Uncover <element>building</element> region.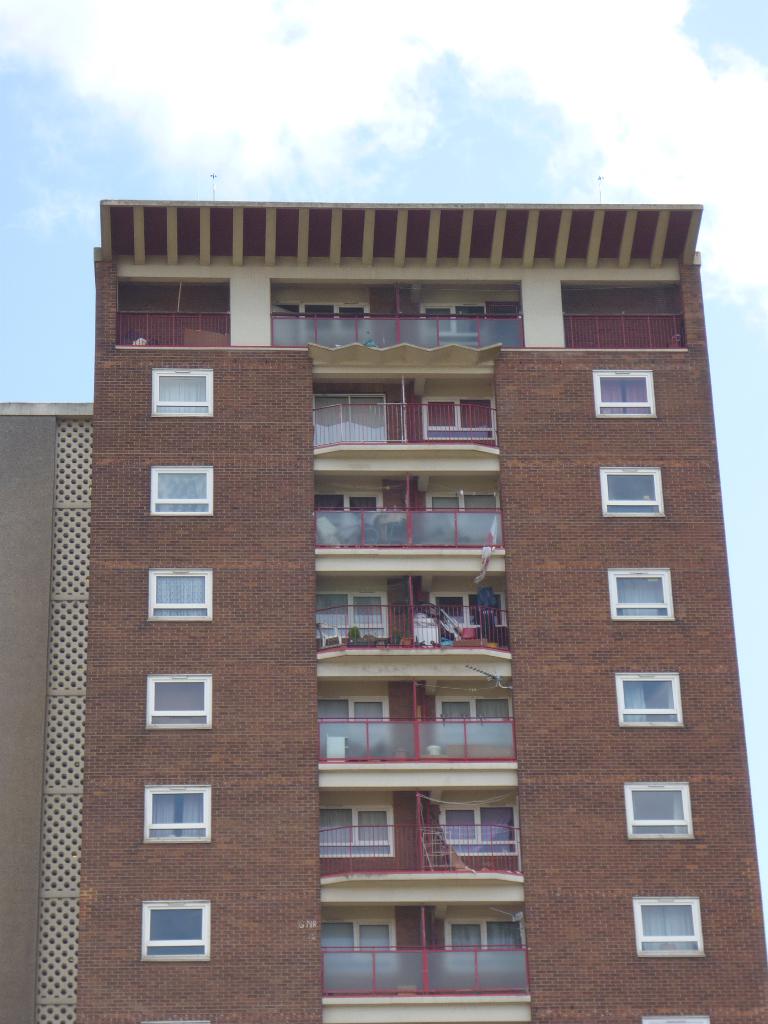
Uncovered: {"x1": 0, "y1": 403, "x2": 95, "y2": 1023}.
